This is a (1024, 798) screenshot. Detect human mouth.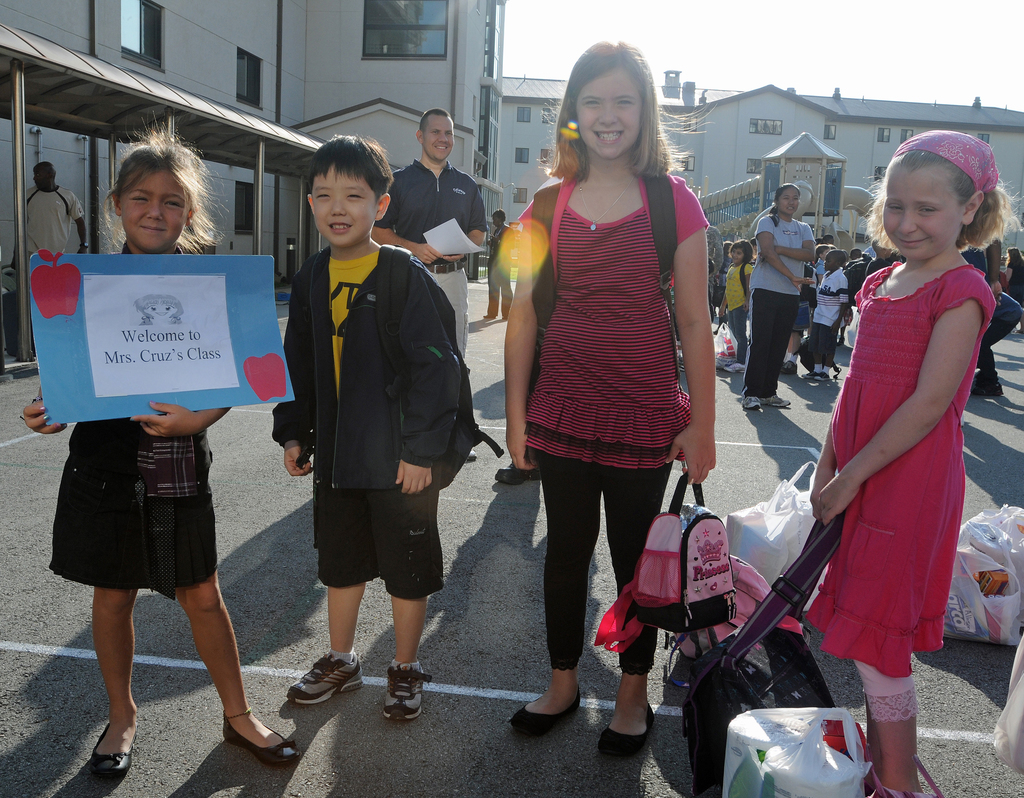
x1=332, y1=216, x2=350, y2=237.
